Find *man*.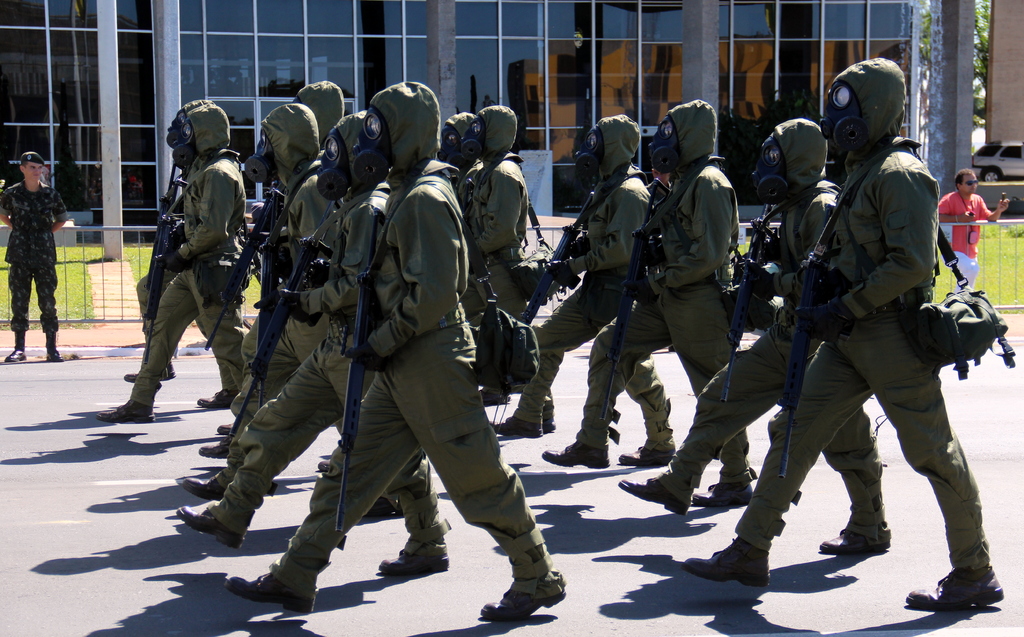
488/100/650/477.
